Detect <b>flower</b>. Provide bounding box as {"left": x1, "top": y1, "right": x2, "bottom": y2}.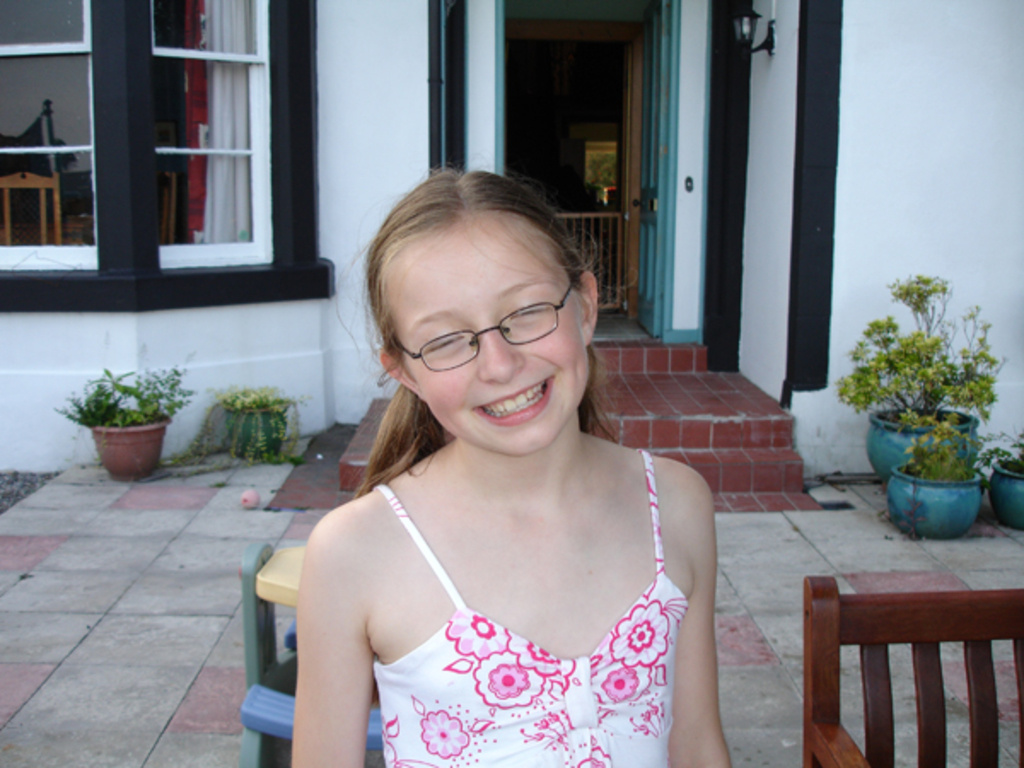
{"left": 449, "top": 608, "right": 514, "bottom": 657}.
